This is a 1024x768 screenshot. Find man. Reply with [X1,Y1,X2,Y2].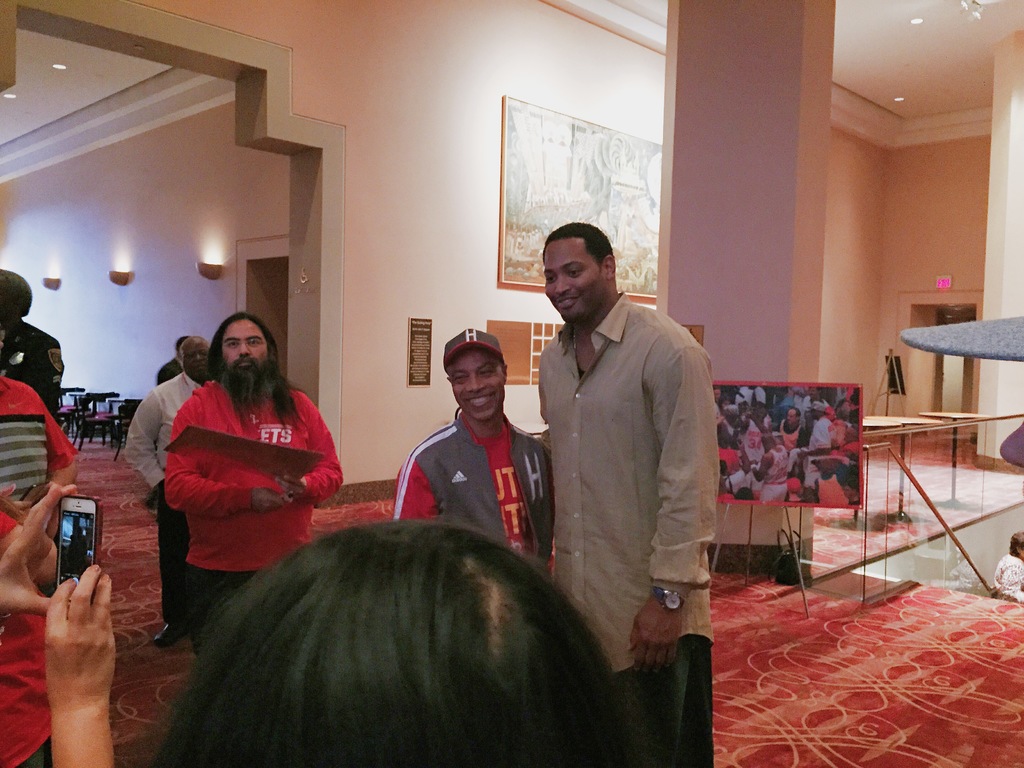
[396,325,556,563].
